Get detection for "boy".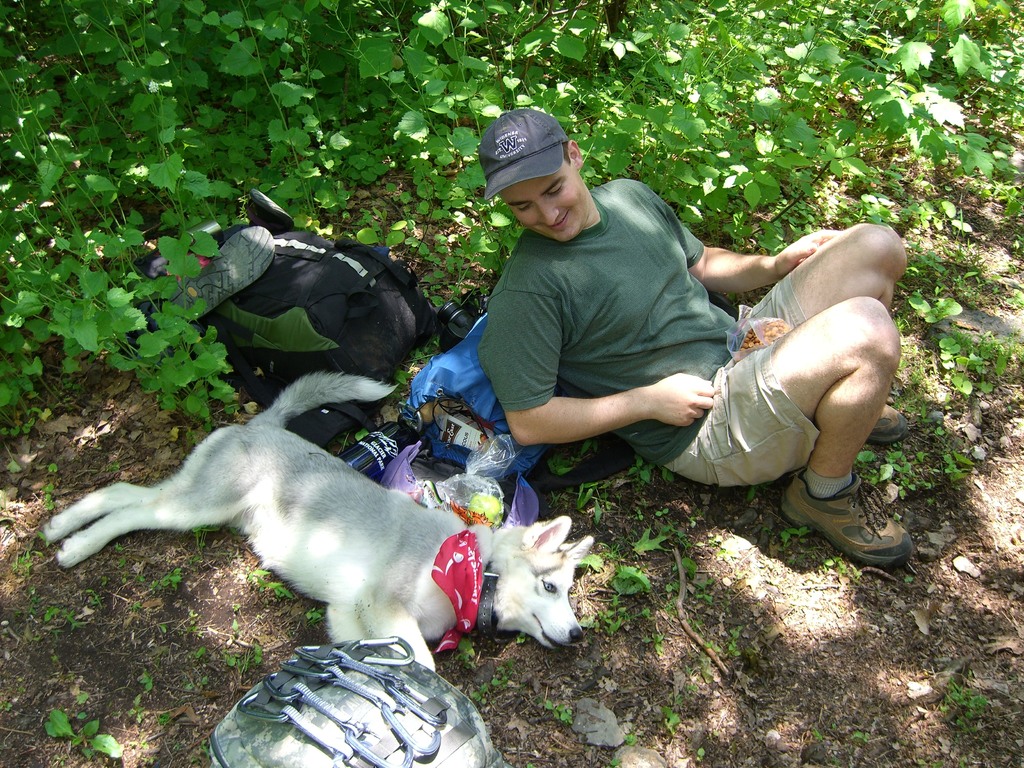
Detection: BBox(472, 109, 916, 563).
